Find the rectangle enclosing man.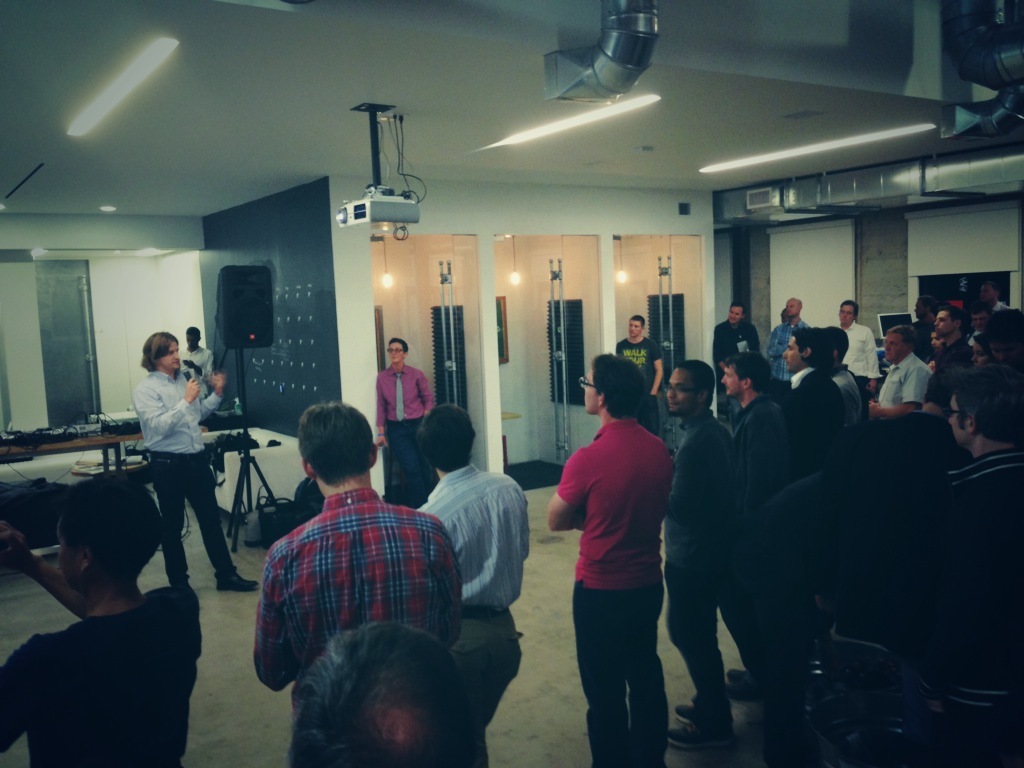
bbox=[828, 323, 858, 427].
